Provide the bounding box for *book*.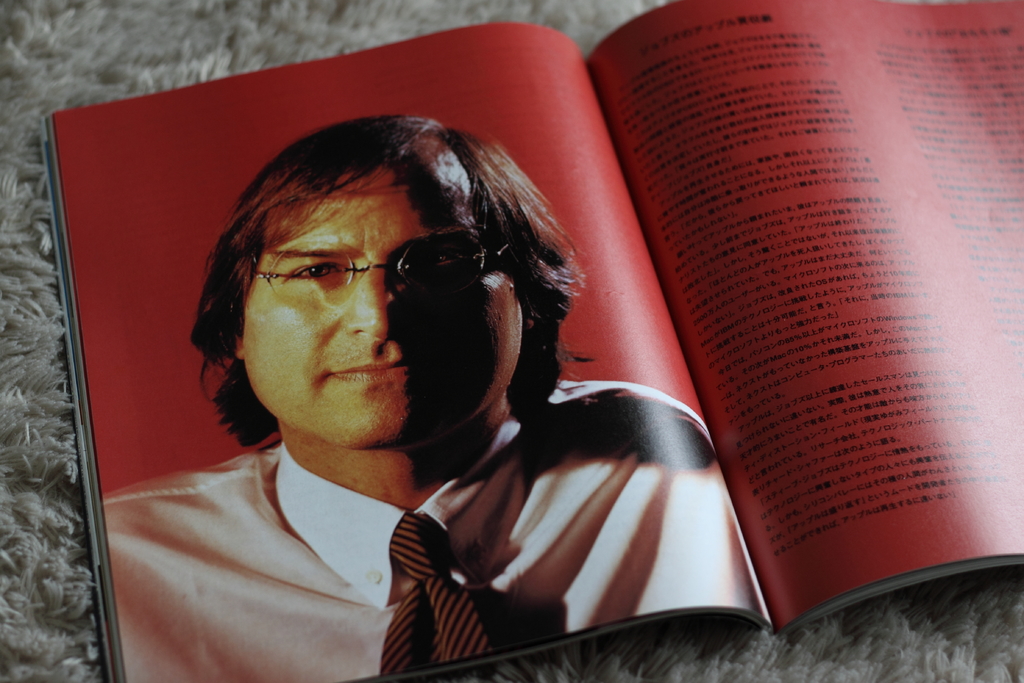
bbox=[42, 0, 1023, 682].
